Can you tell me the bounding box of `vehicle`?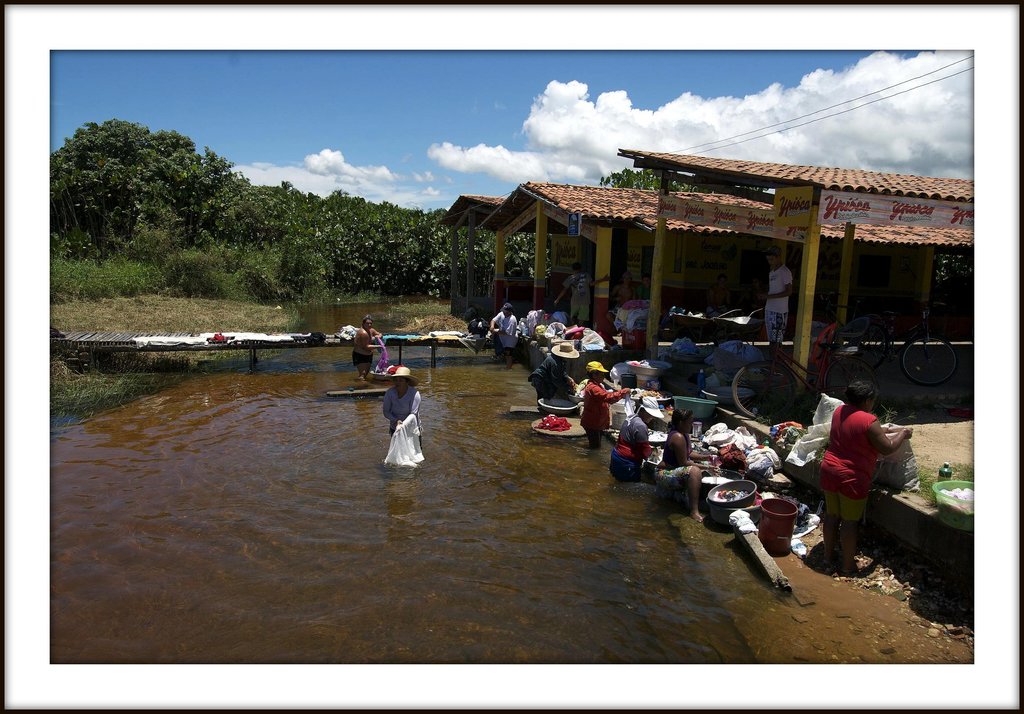
BBox(730, 324, 878, 418).
